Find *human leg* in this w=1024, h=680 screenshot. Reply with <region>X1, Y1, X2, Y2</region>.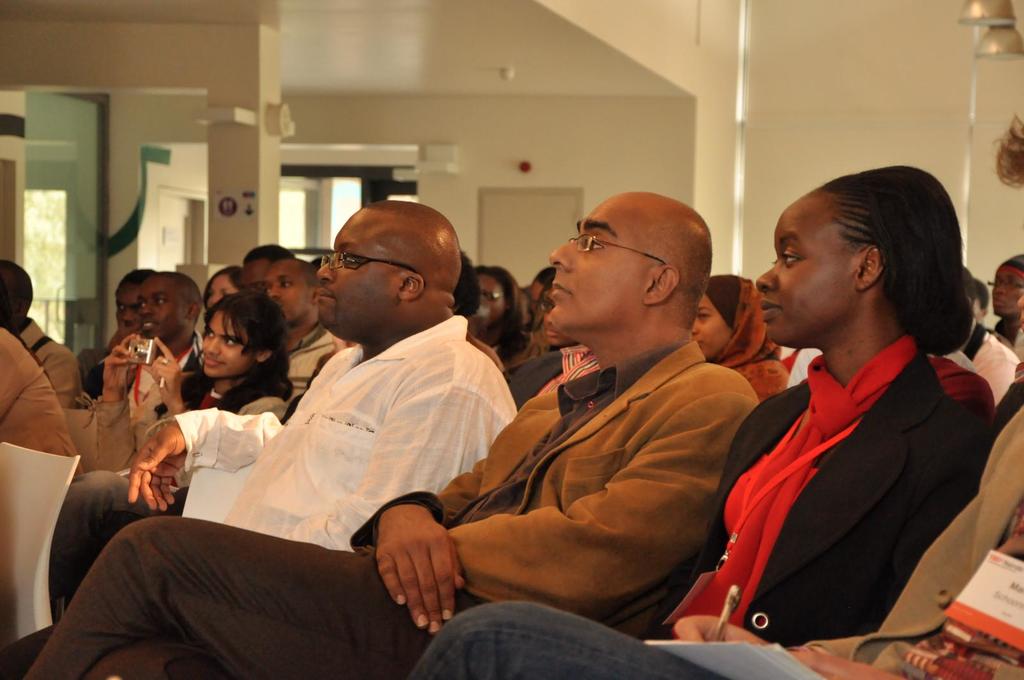
<region>54, 460, 174, 569</region>.
